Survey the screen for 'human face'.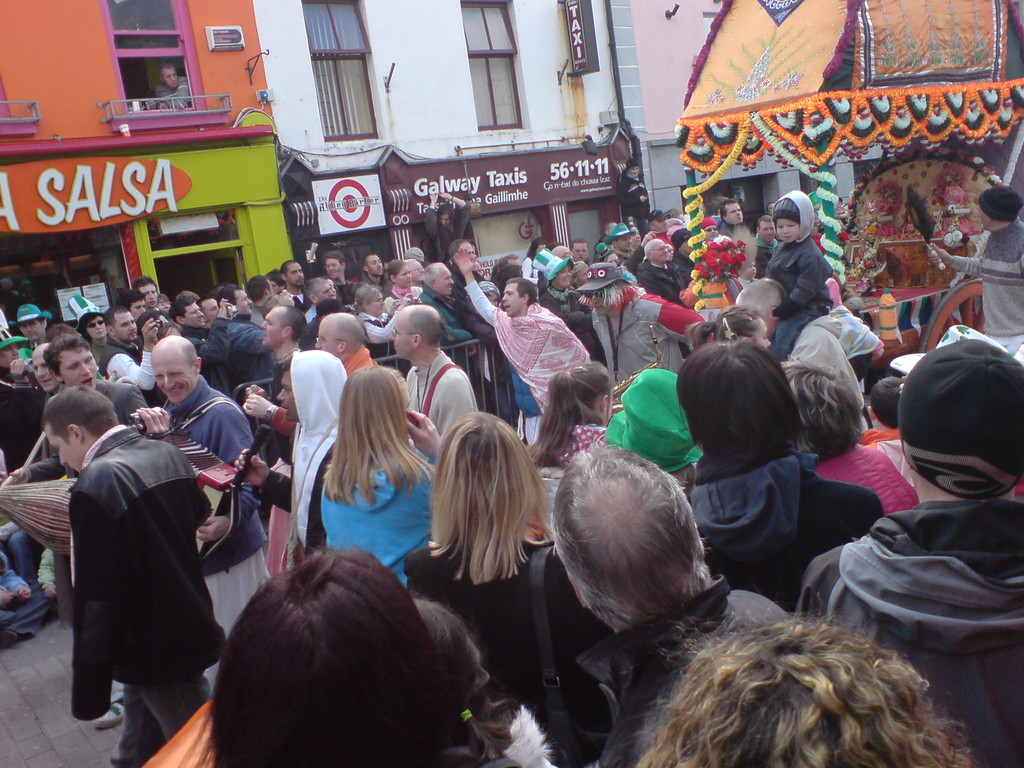
Survey found: bbox(411, 262, 422, 283).
